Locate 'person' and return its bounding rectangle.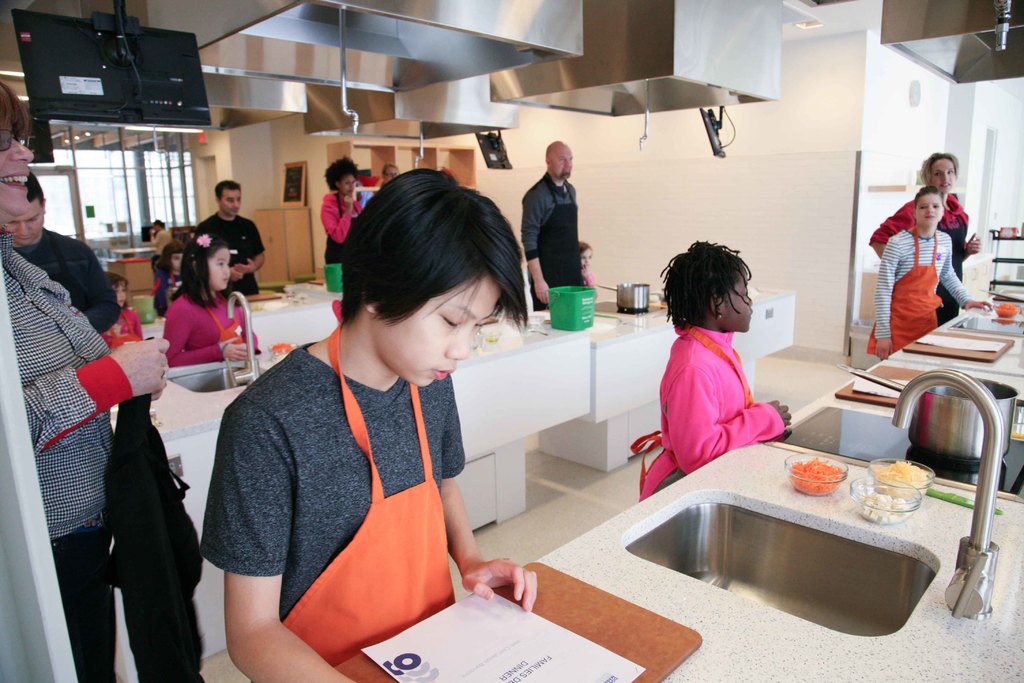
193 165 539 682.
